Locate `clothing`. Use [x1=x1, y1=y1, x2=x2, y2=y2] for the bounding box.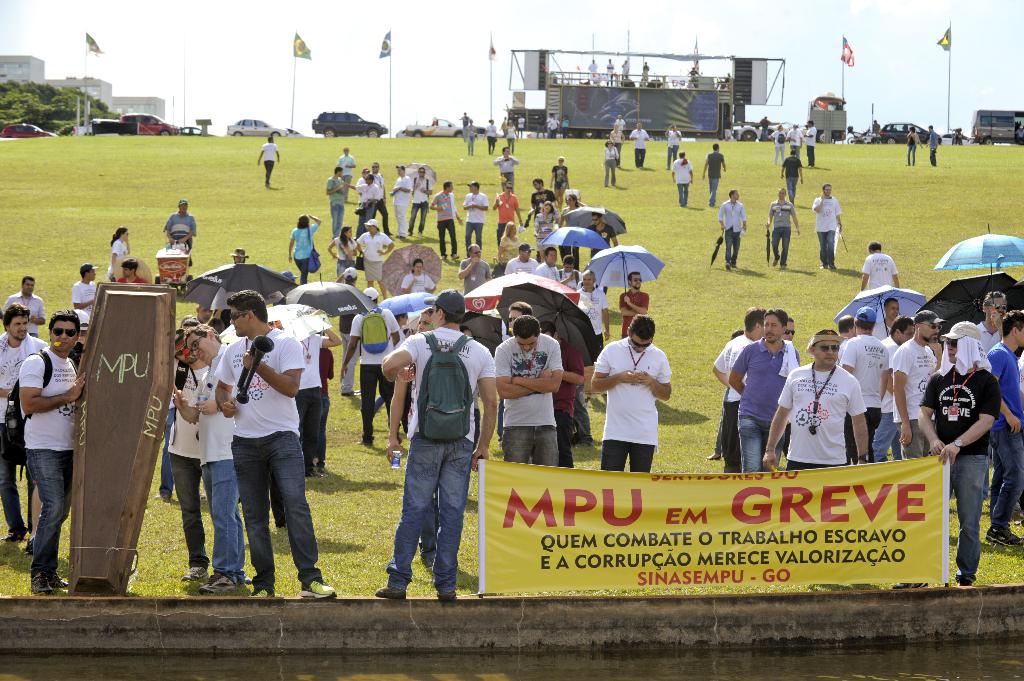
[x1=76, y1=282, x2=100, y2=321].
